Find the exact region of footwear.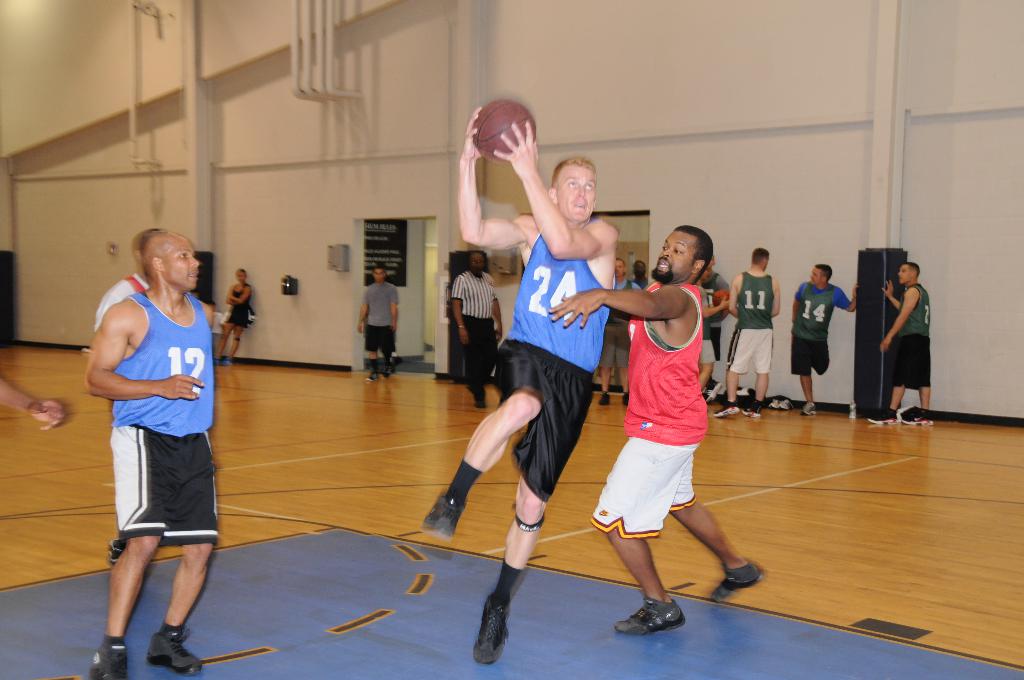
Exact region: 781,397,794,412.
